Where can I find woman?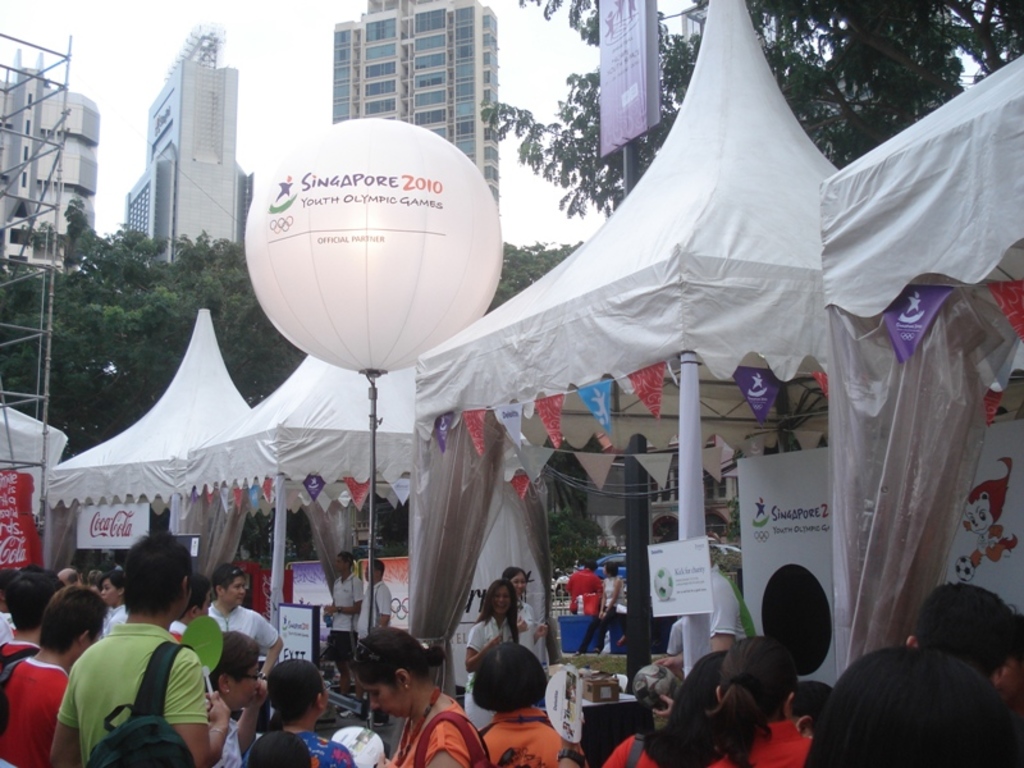
You can find it at Rect(698, 636, 827, 767).
